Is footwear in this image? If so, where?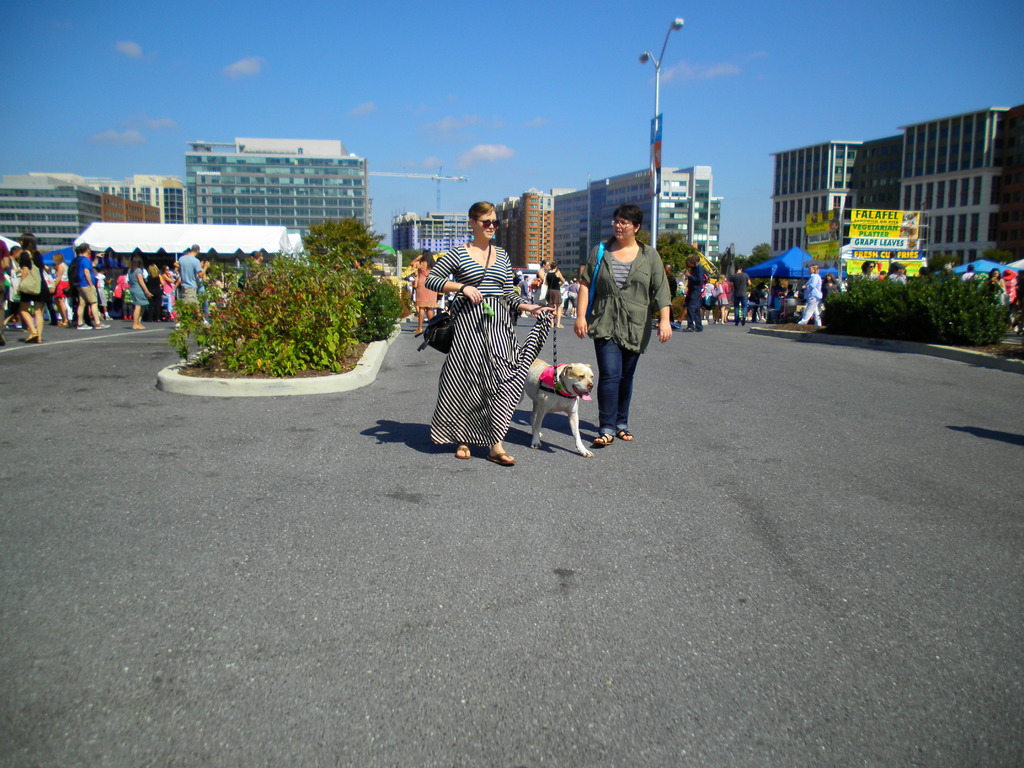
Yes, at (x1=457, y1=444, x2=470, y2=461).
